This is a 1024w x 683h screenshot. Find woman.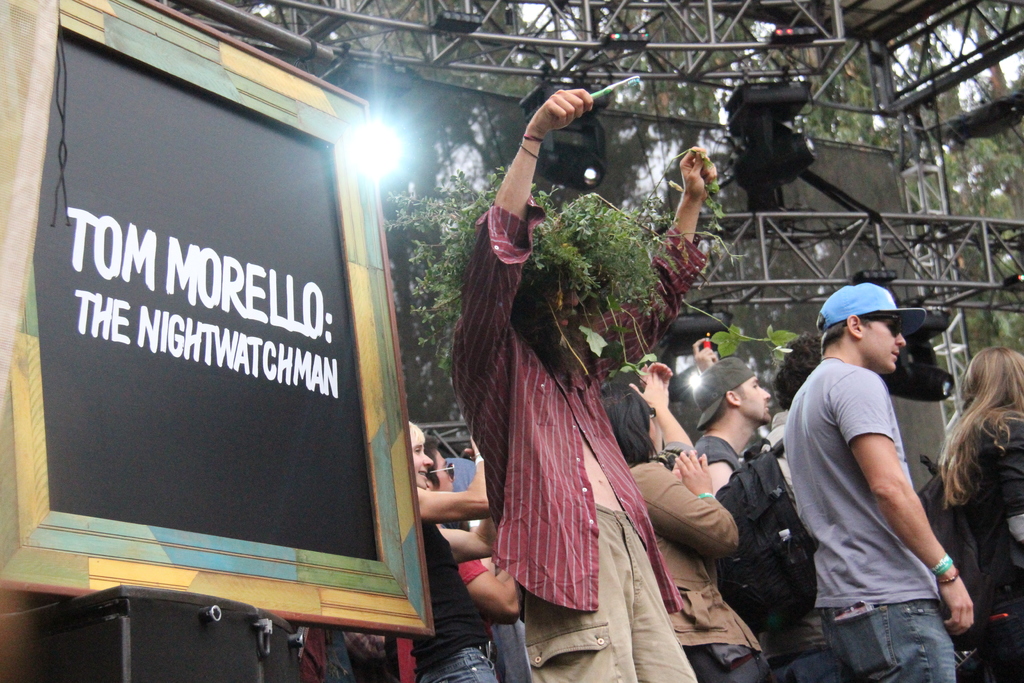
Bounding box: (x1=595, y1=387, x2=761, y2=682).
